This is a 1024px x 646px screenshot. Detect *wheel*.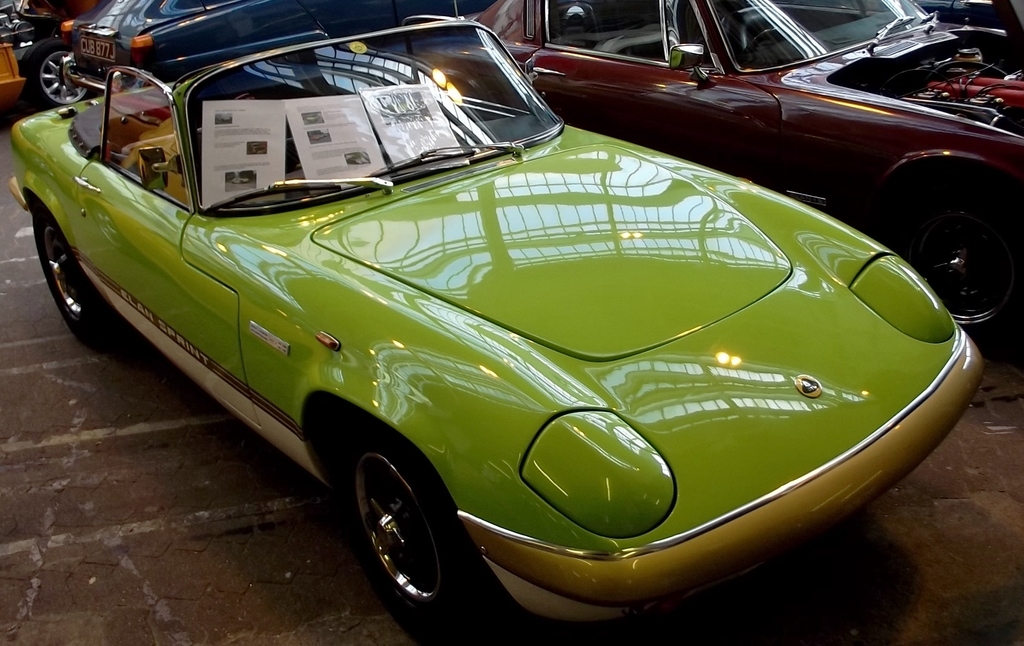
(x1=26, y1=206, x2=119, y2=333).
